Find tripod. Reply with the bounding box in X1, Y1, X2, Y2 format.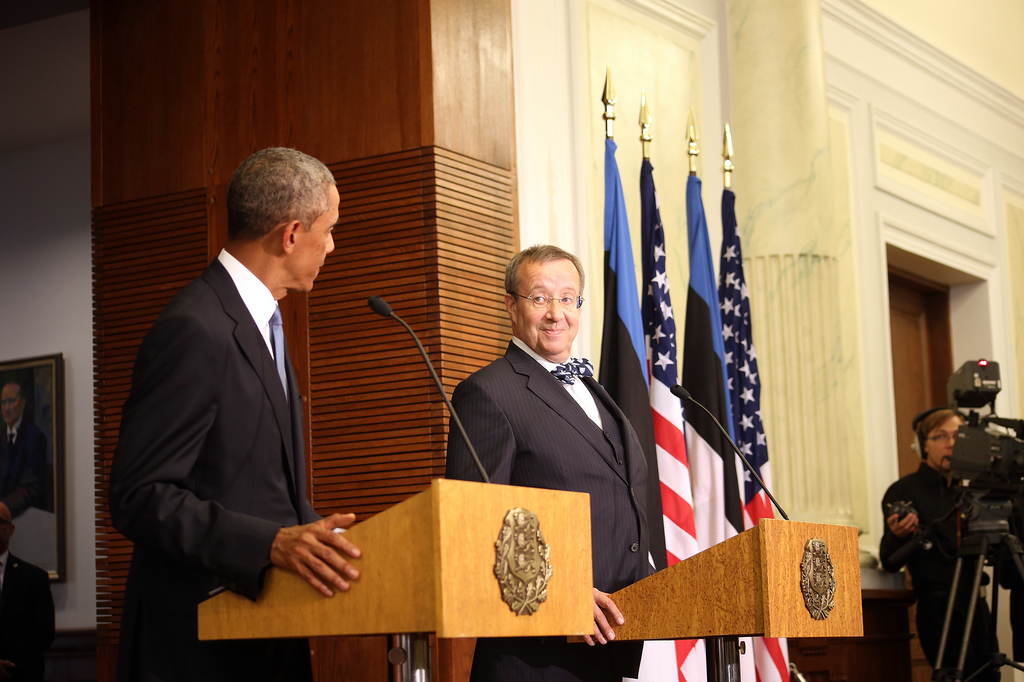
882, 409, 1023, 681.
